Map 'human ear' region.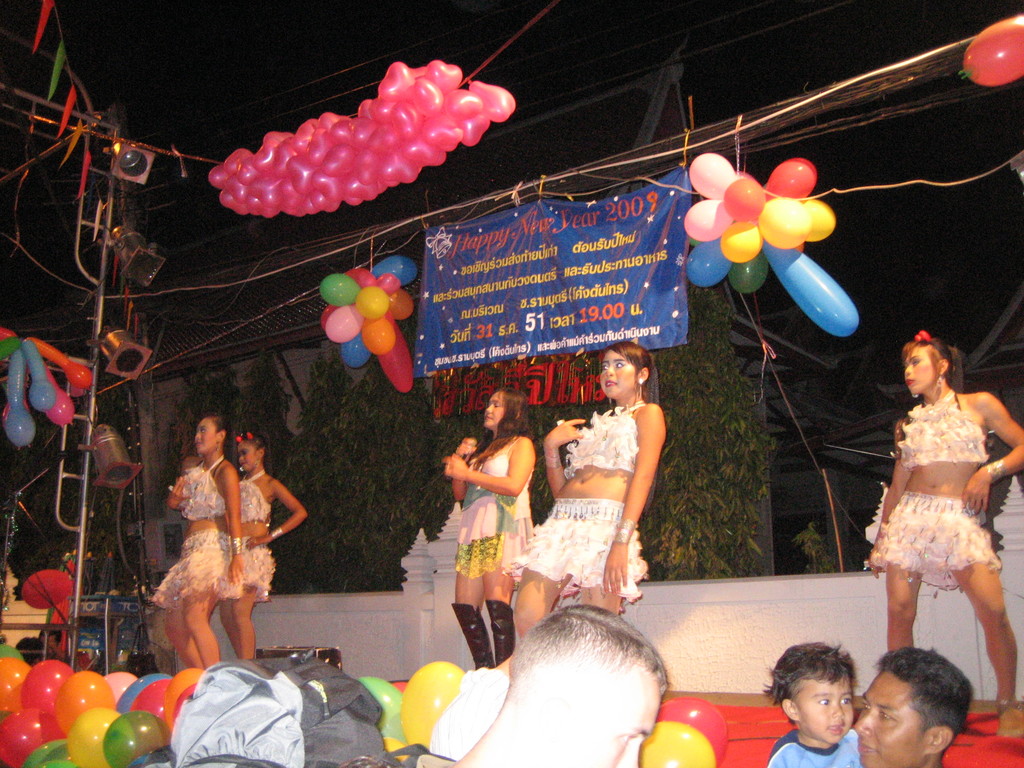
Mapped to BBox(938, 358, 955, 373).
